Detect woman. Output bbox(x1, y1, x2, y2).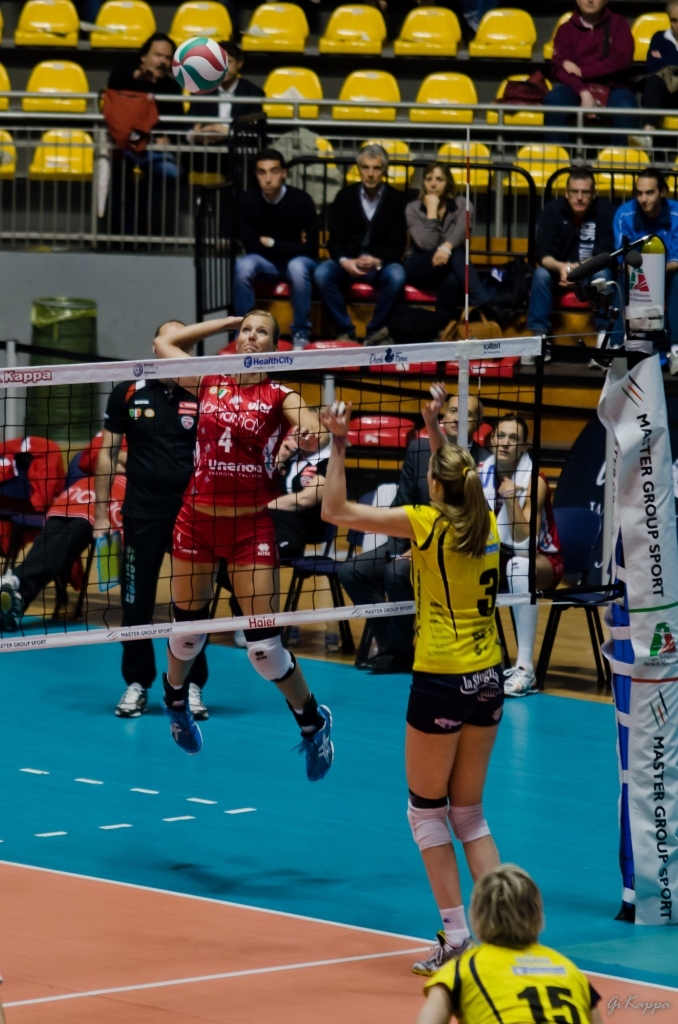
bbox(474, 410, 562, 696).
